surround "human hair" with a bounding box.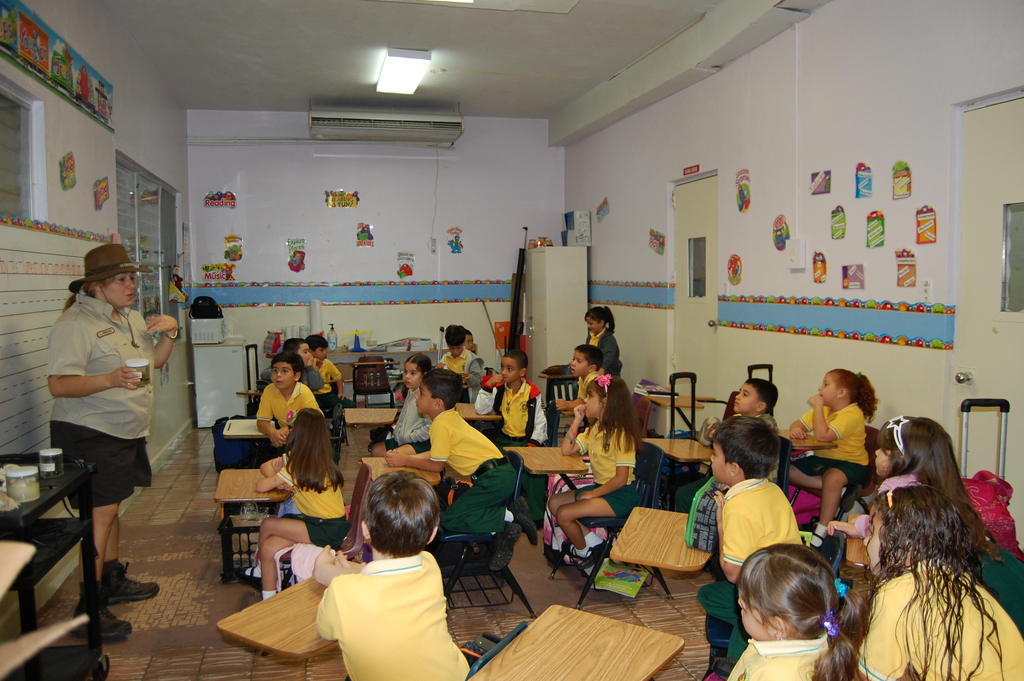
bbox(582, 303, 615, 333).
